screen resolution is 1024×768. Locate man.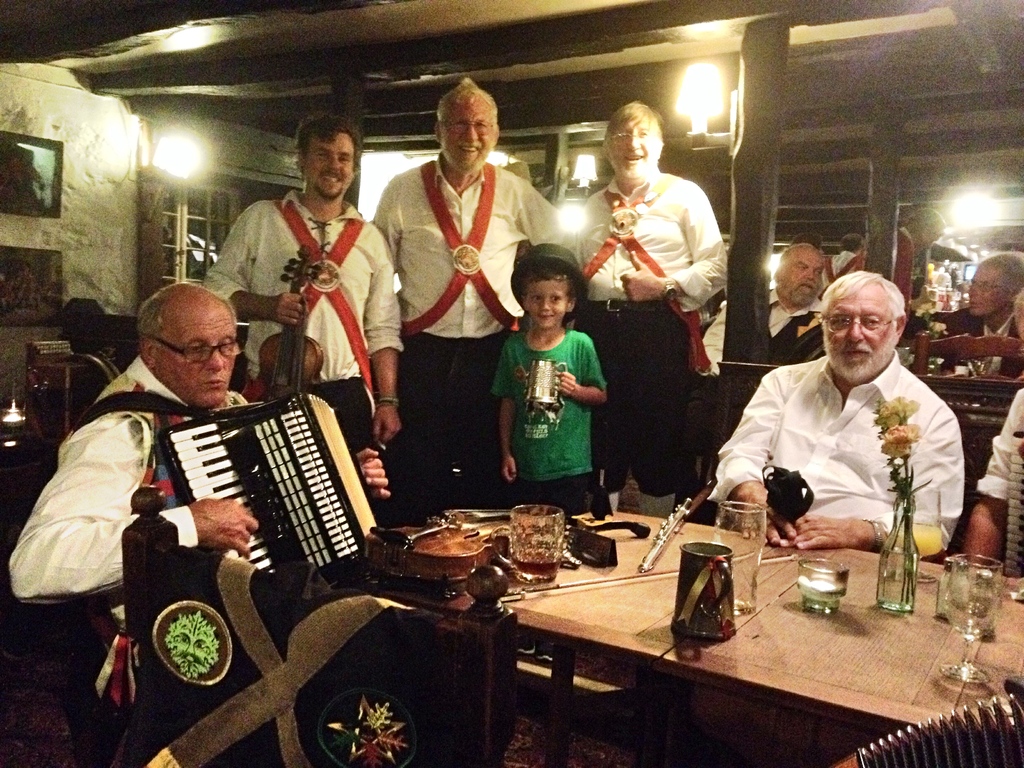
Rect(700, 239, 824, 376).
